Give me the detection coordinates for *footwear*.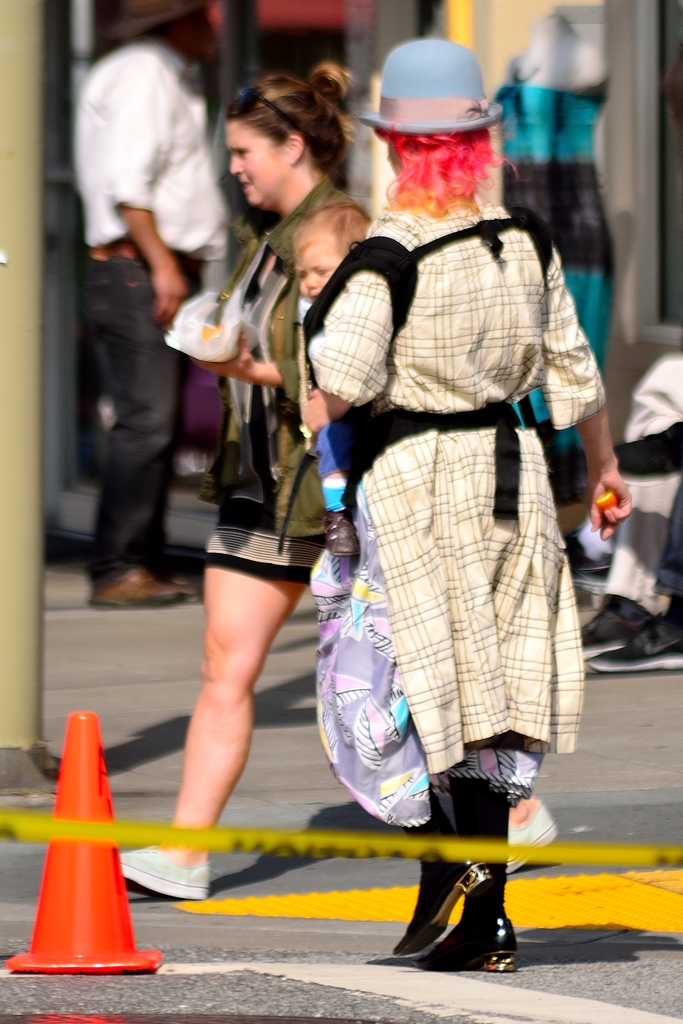
(x1=115, y1=835, x2=214, y2=902).
